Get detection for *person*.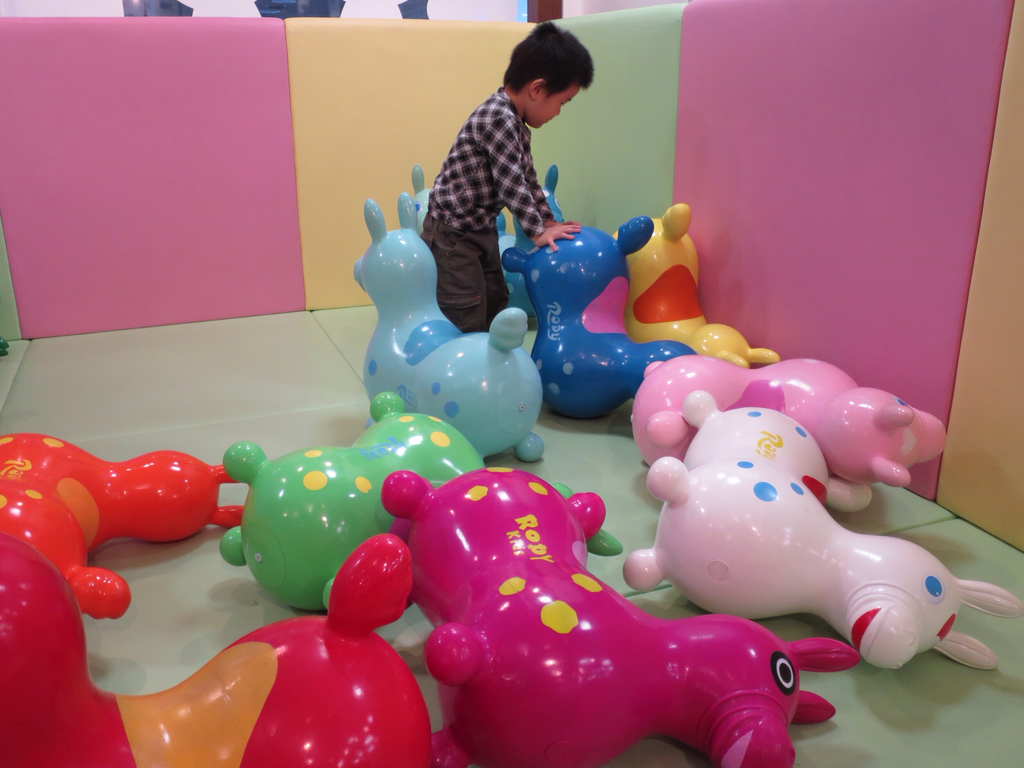
Detection: 419 17 595 332.
